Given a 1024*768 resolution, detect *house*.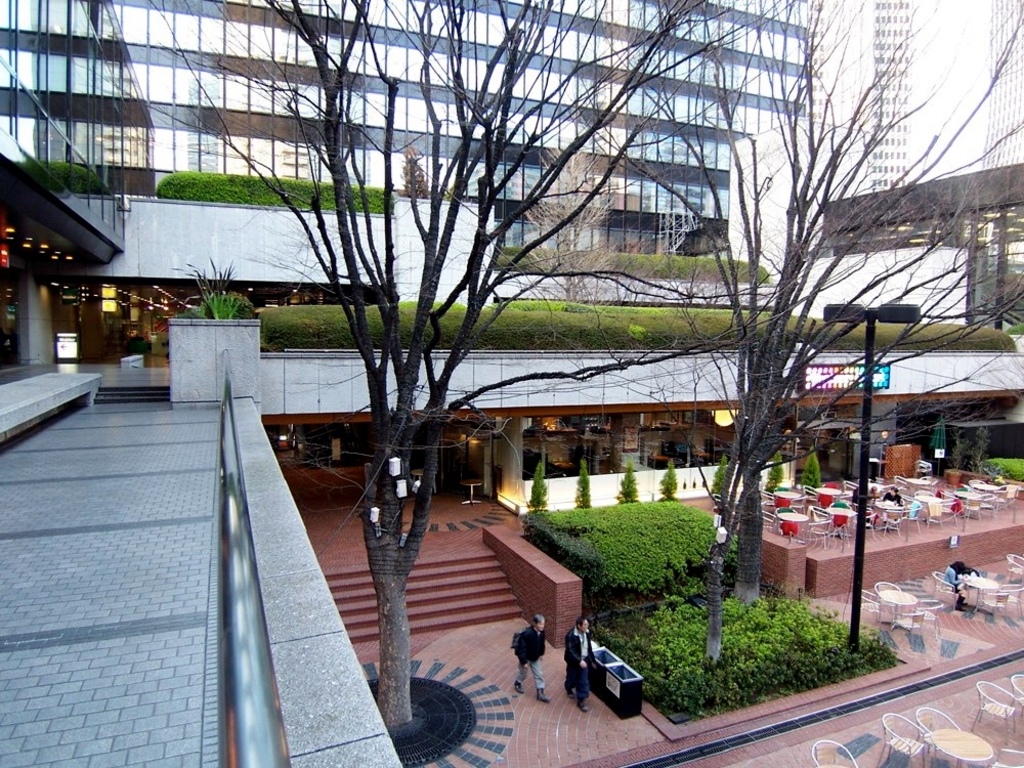
crop(0, 0, 373, 336).
